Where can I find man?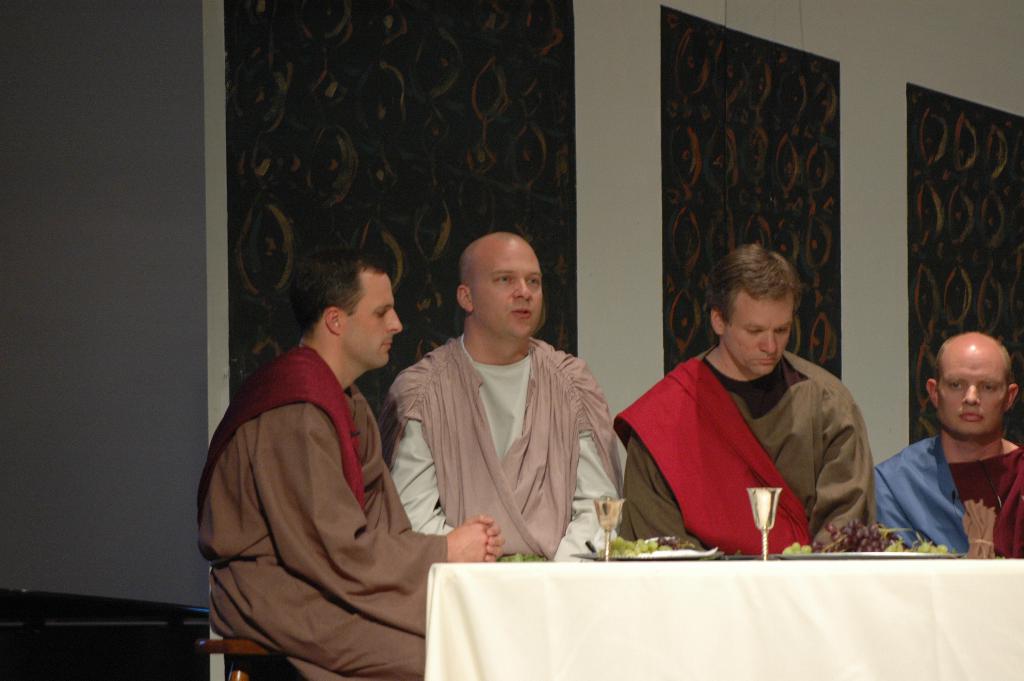
You can find it at (390,230,623,566).
